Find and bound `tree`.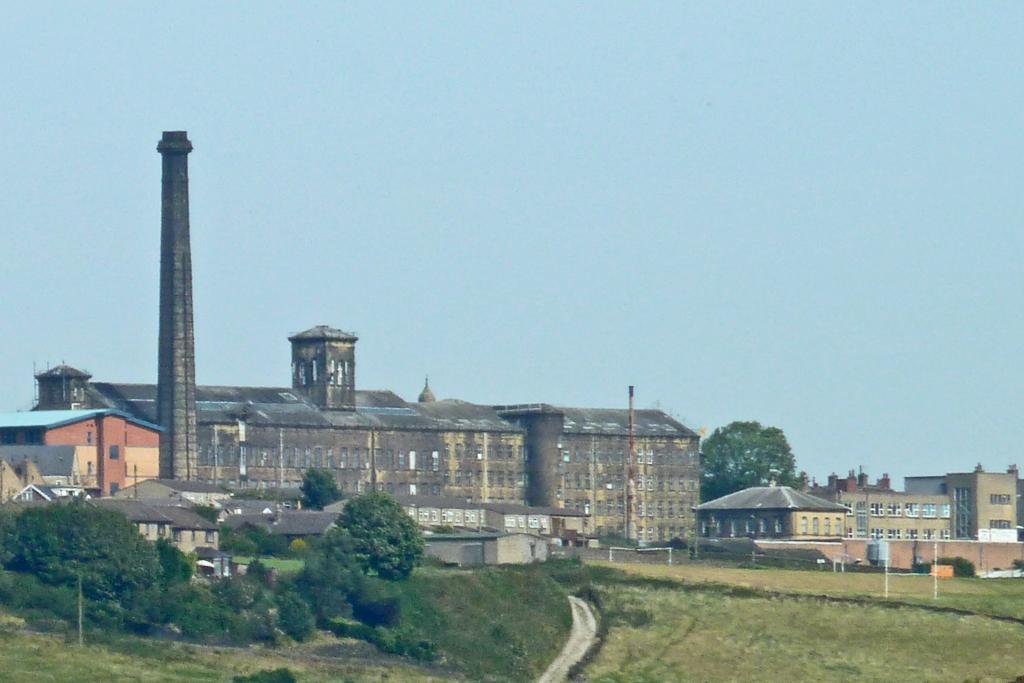
Bound: BBox(690, 415, 797, 512).
